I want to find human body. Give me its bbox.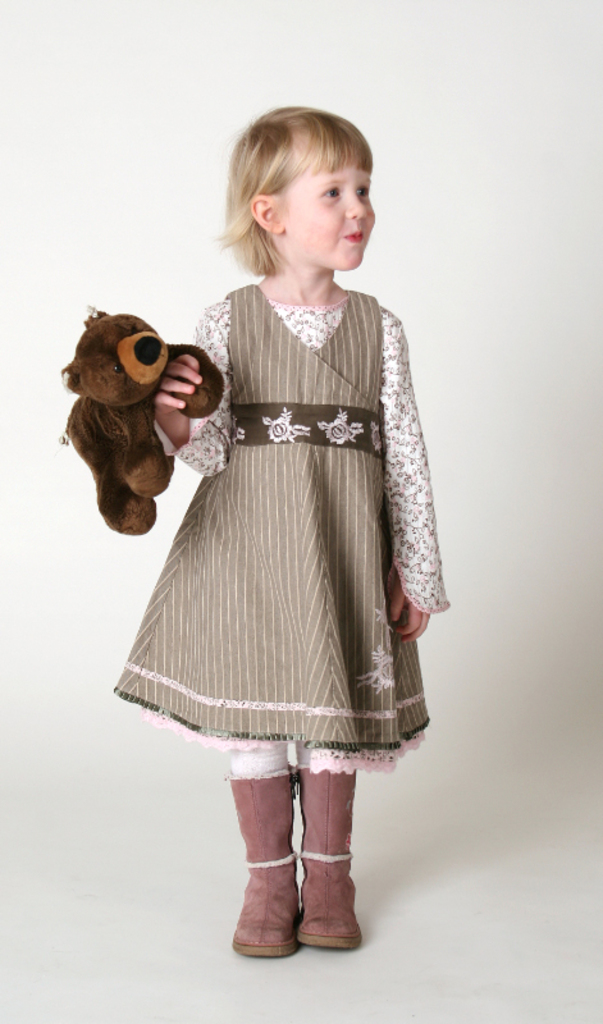
BBox(115, 96, 454, 956).
